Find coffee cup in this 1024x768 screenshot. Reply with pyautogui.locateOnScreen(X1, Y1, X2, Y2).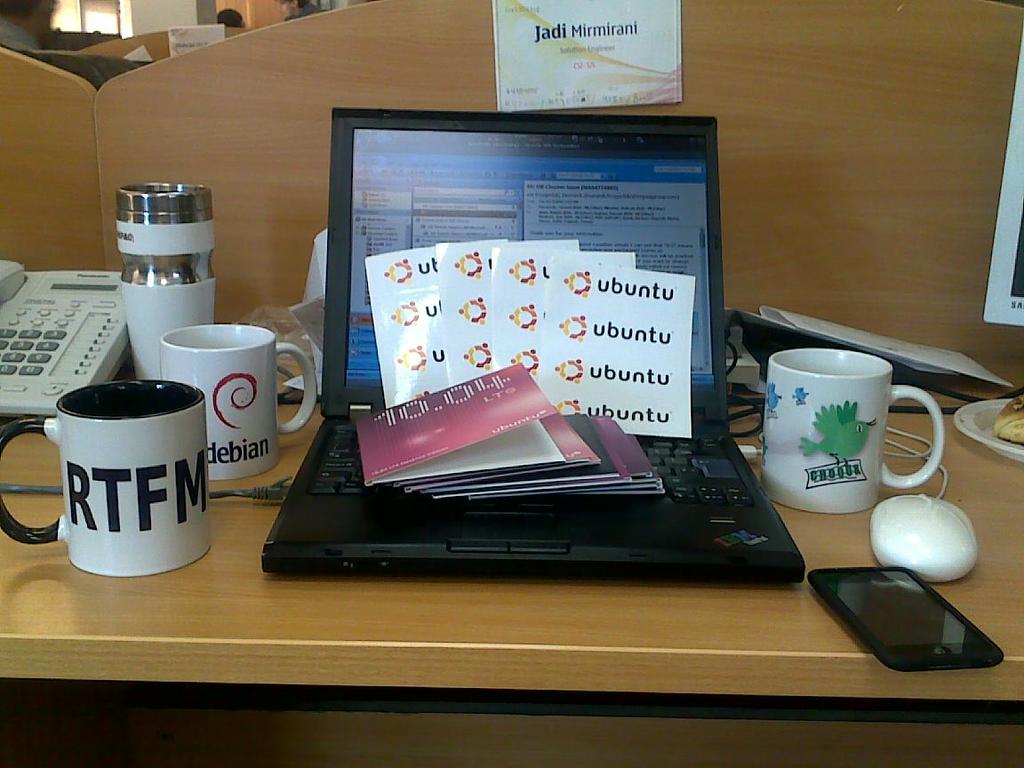
pyautogui.locateOnScreen(158, 322, 318, 482).
